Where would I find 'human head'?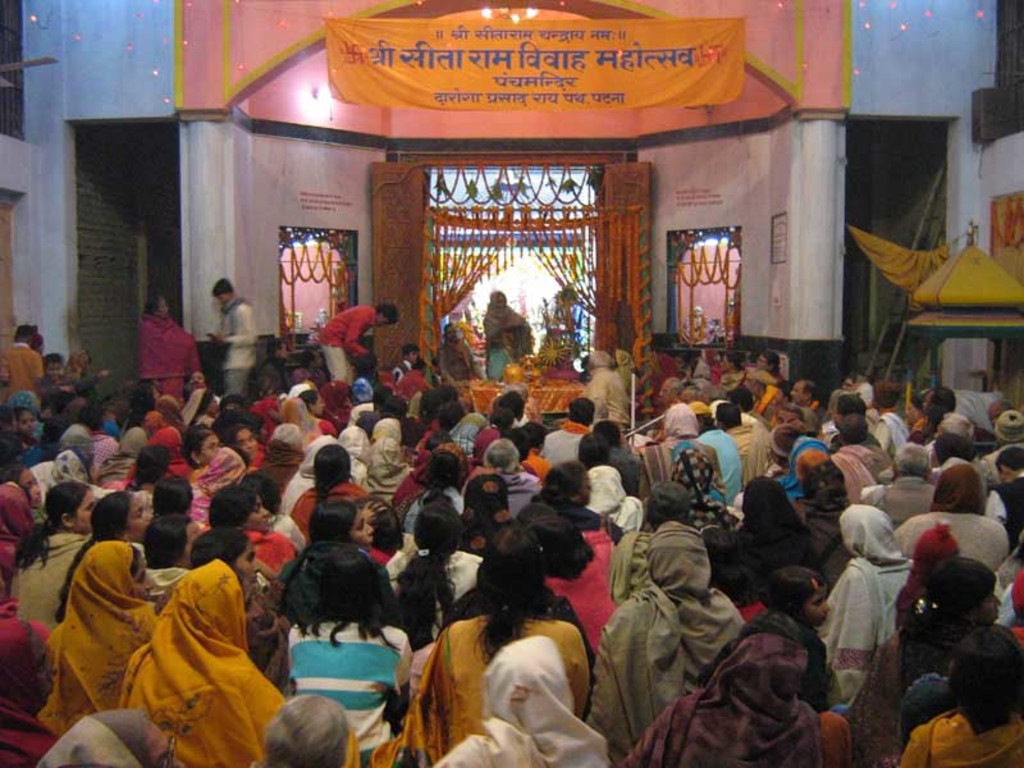
At {"x1": 206, "y1": 269, "x2": 242, "y2": 307}.
